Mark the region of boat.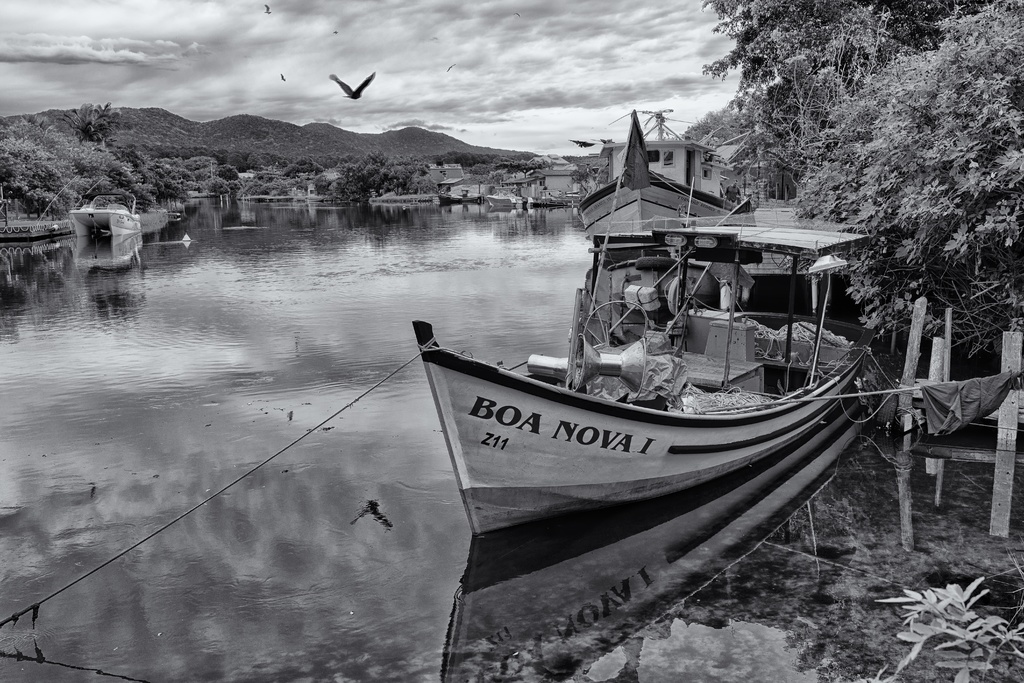
Region: {"left": 66, "top": 190, "right": 140, "bottom": 236}.
